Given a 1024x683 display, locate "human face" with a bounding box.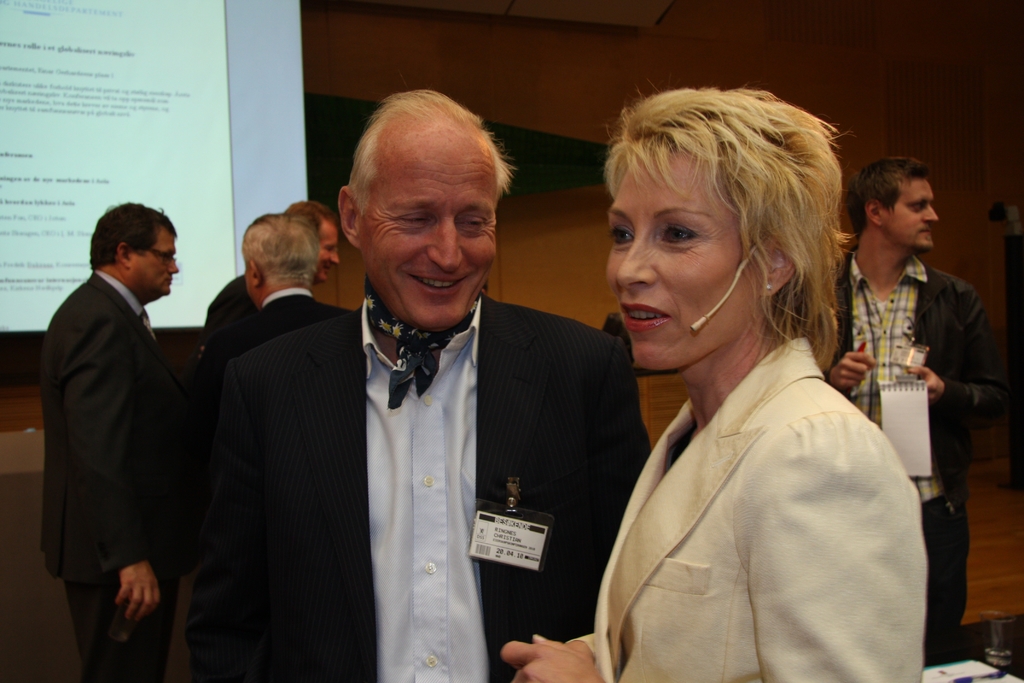
Located: {"x1": 895, "y1": 173, "x2": 944, "y2": 259}.
